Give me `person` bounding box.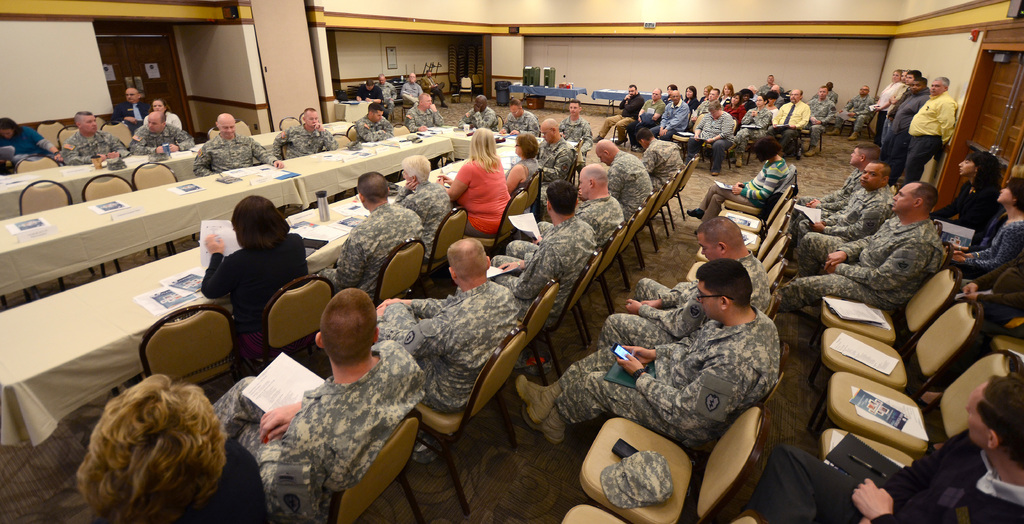
Rect(599, 220, 776, 347).
